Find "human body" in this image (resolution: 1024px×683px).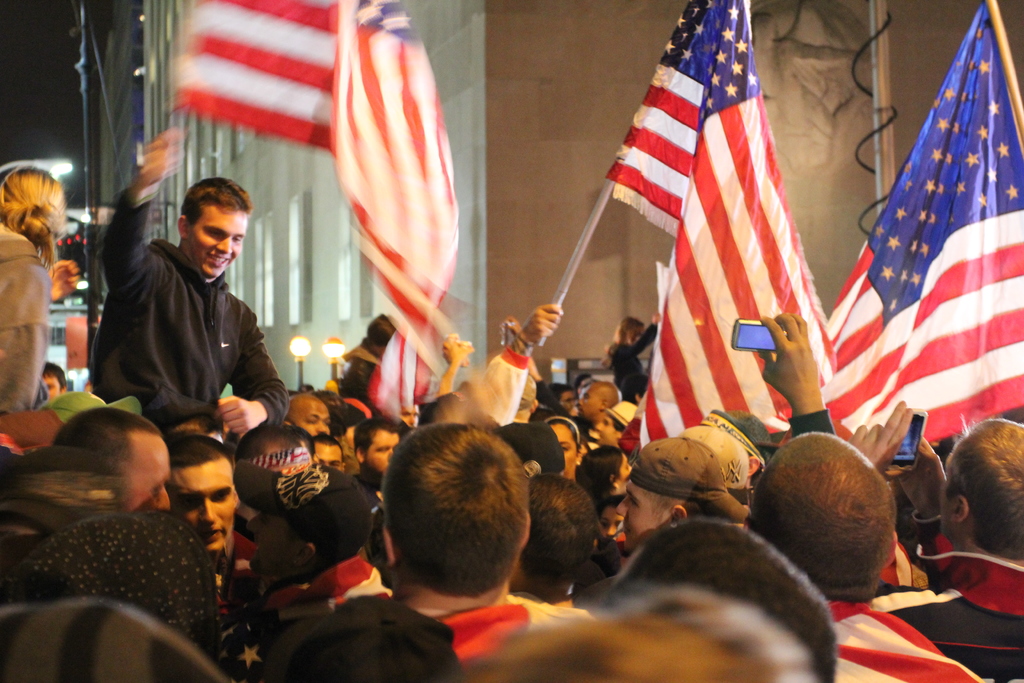
BBox(108, 175, 298, 593).
